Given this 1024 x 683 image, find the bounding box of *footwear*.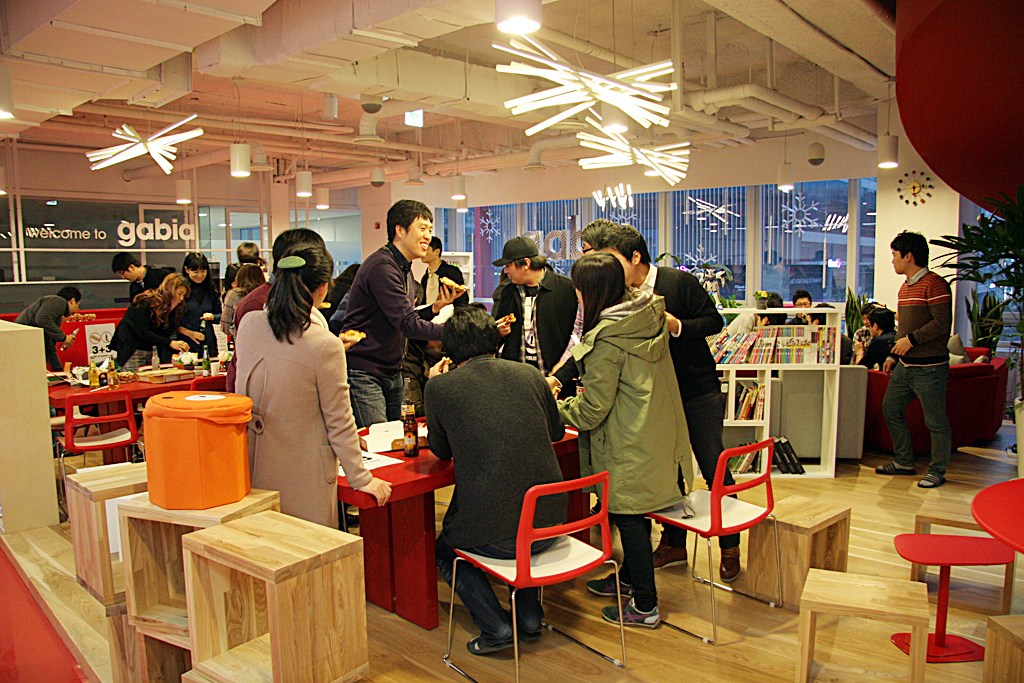
Rect(1004, 443, 1023, 456).
